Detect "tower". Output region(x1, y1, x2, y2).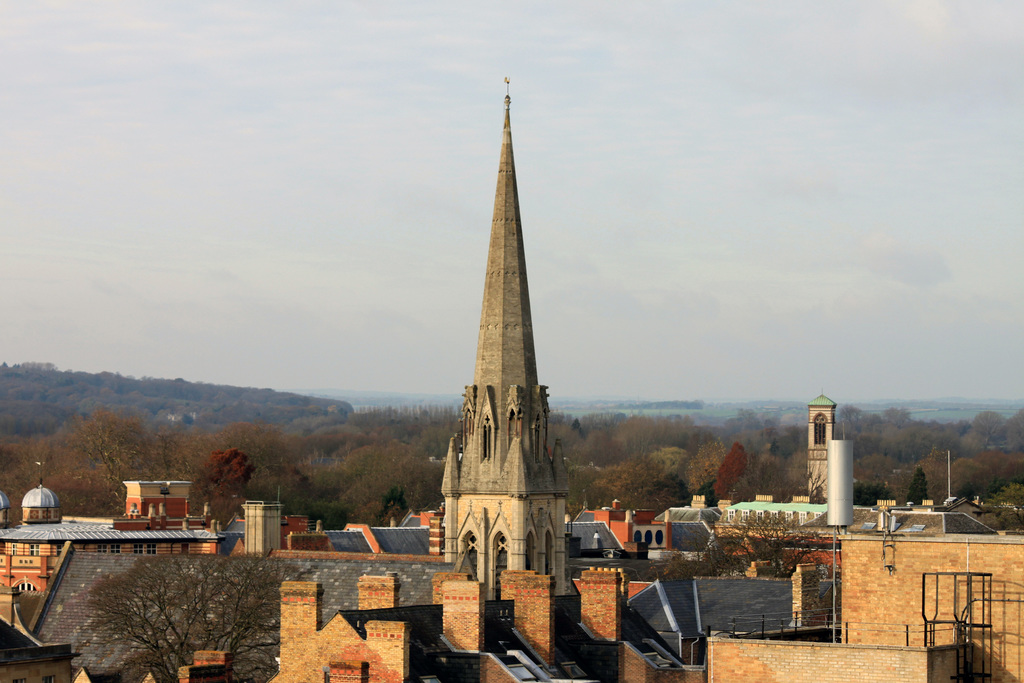
region(810, 394, 839, 500).
